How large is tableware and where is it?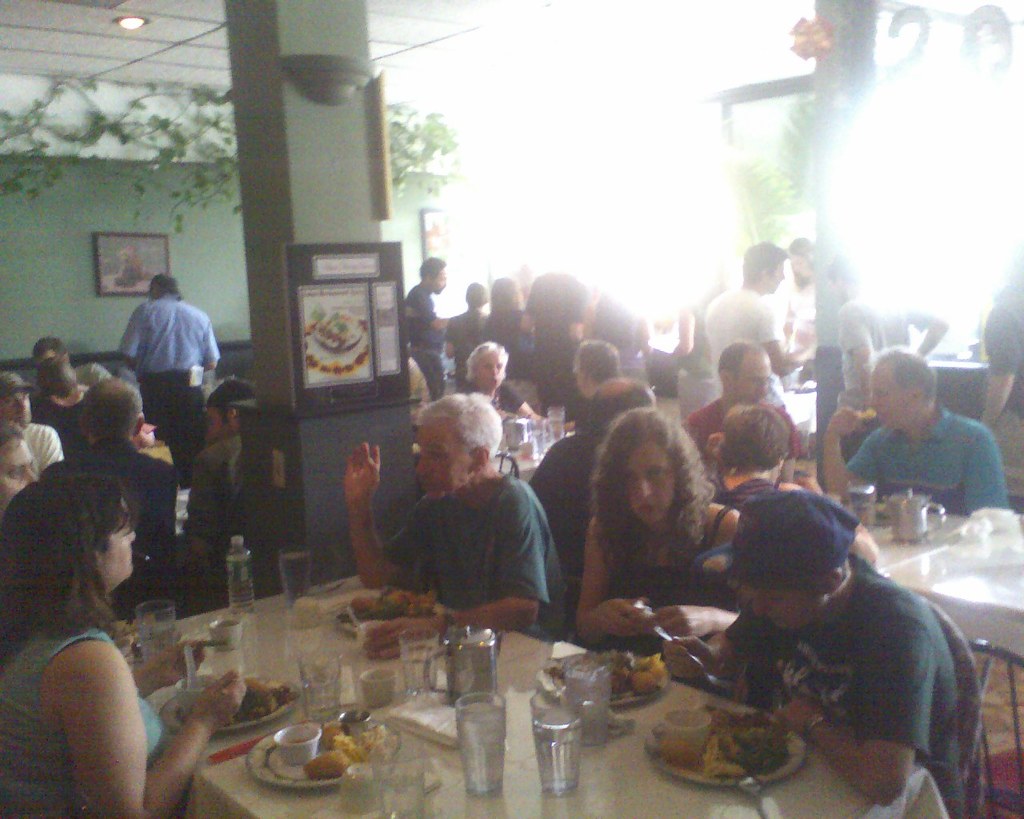
Bounding box: [372,673,399,705].
